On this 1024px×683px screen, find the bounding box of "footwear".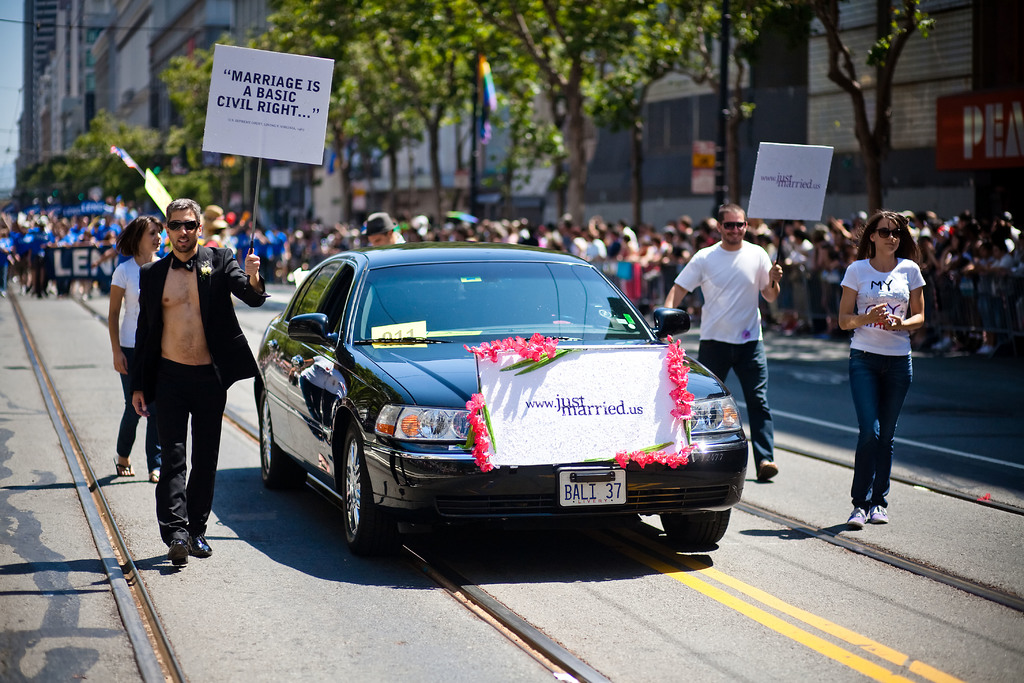
Bounding box: (149, 468, 161, 488).
